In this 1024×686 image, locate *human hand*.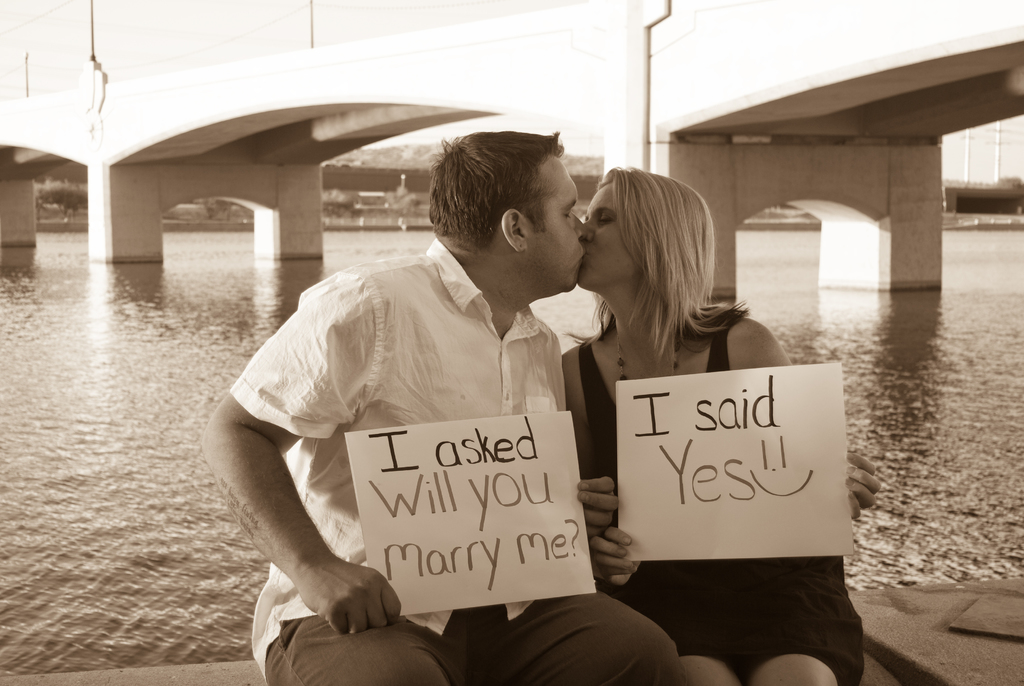
Bounding box: {"left": 576, "top": 473, "right": 620, "bottom": 537}.
